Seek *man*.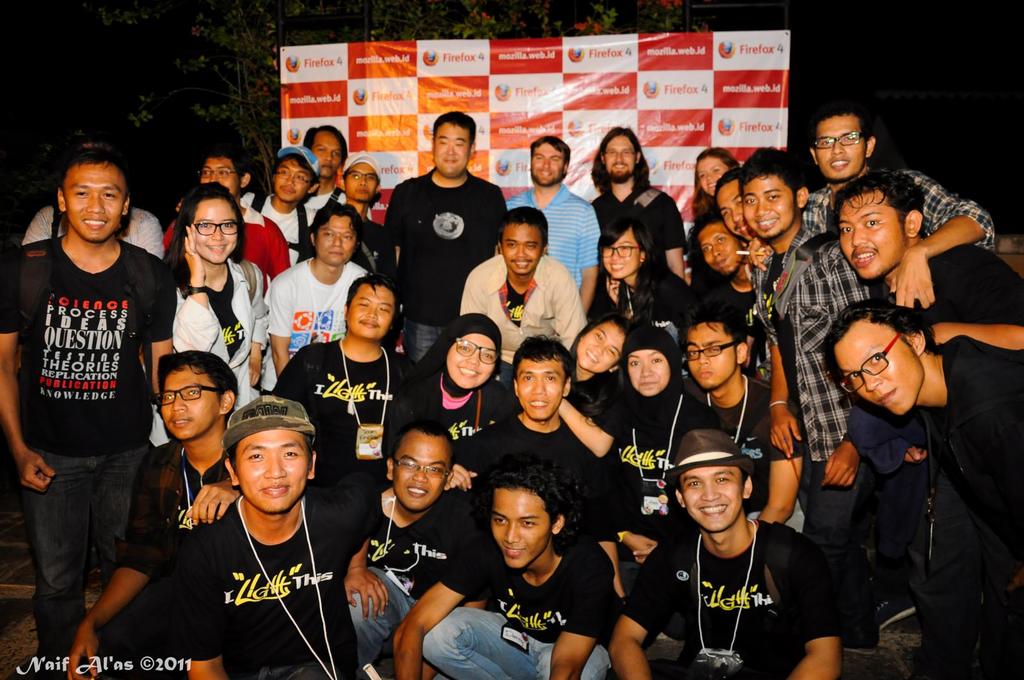
left=264, top=272, right=420, bottom=510.
